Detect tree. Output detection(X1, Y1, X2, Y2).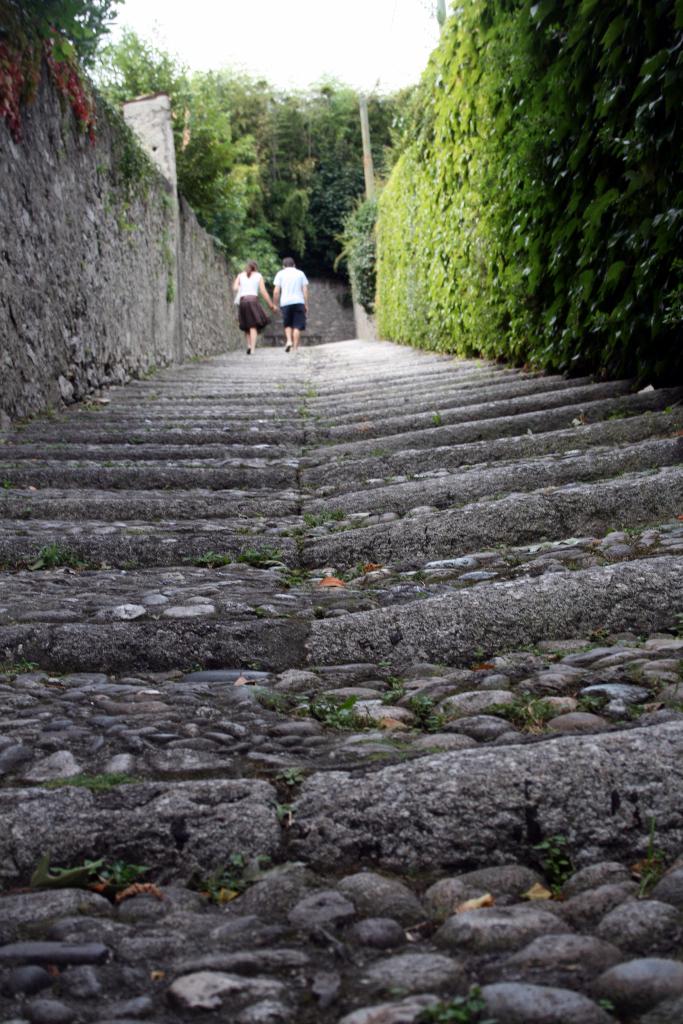
detection(10, 0, 127, 78).
